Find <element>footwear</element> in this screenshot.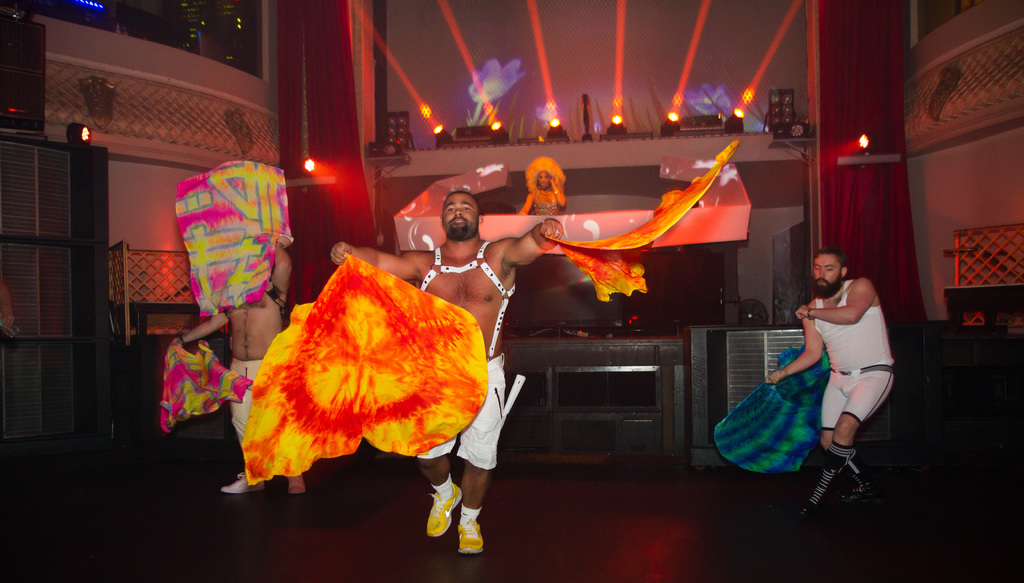
The bounding box for <element>footwear</element> is box(457, 515, 483, 555).
